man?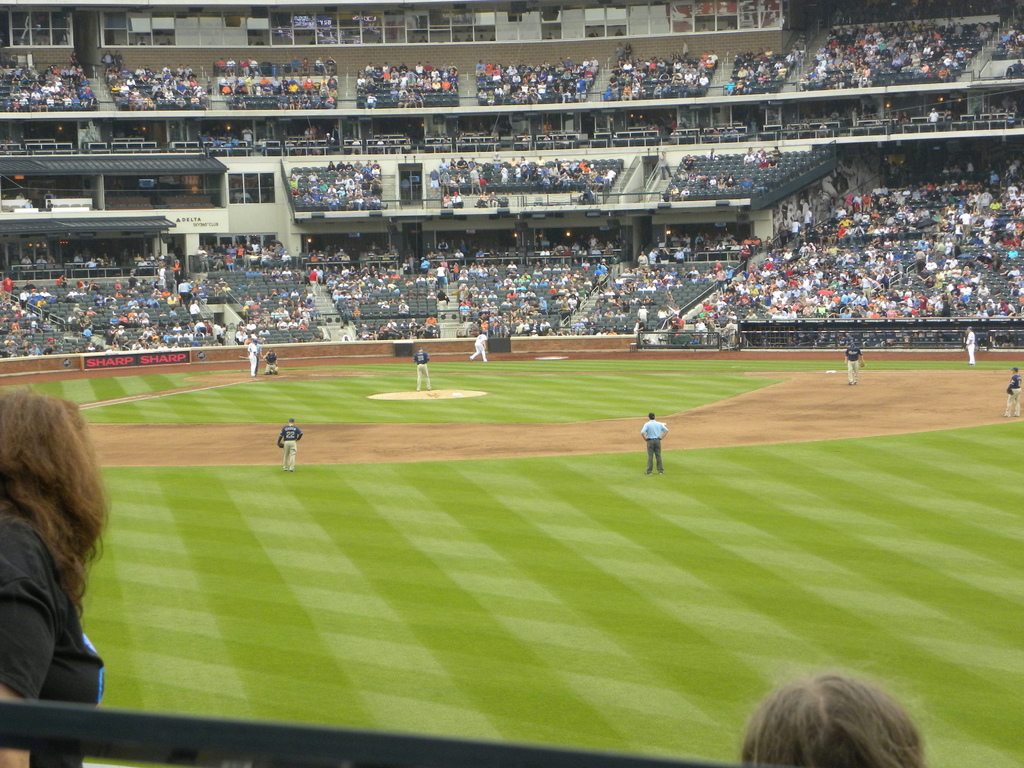
(469, 332, 489, 361)
